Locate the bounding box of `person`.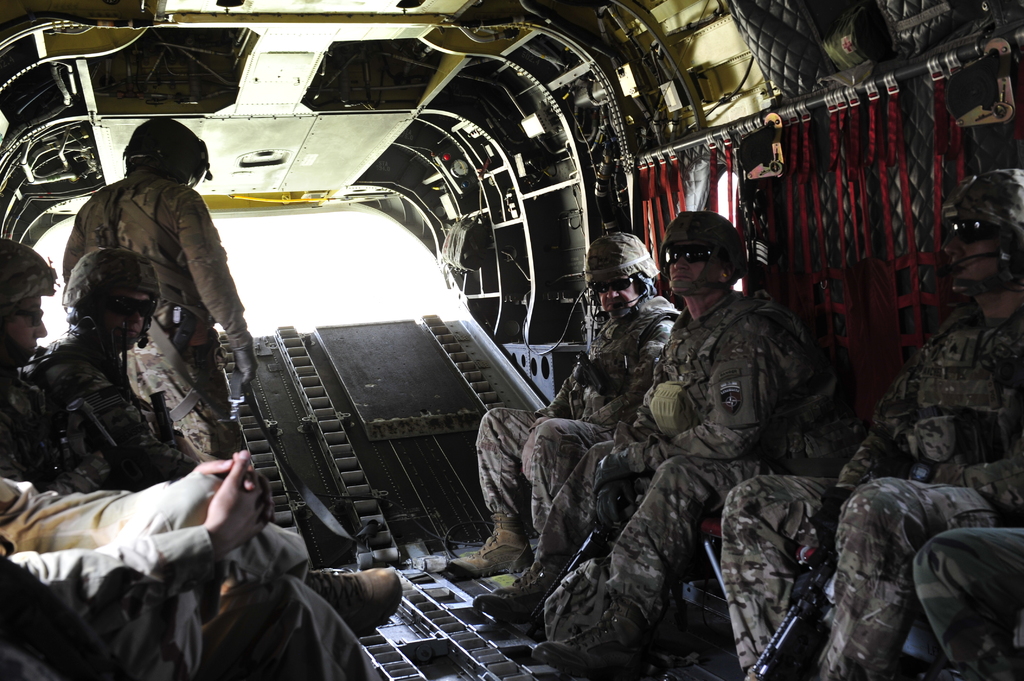
Bounding box: region(19, 243, 214, 492).
